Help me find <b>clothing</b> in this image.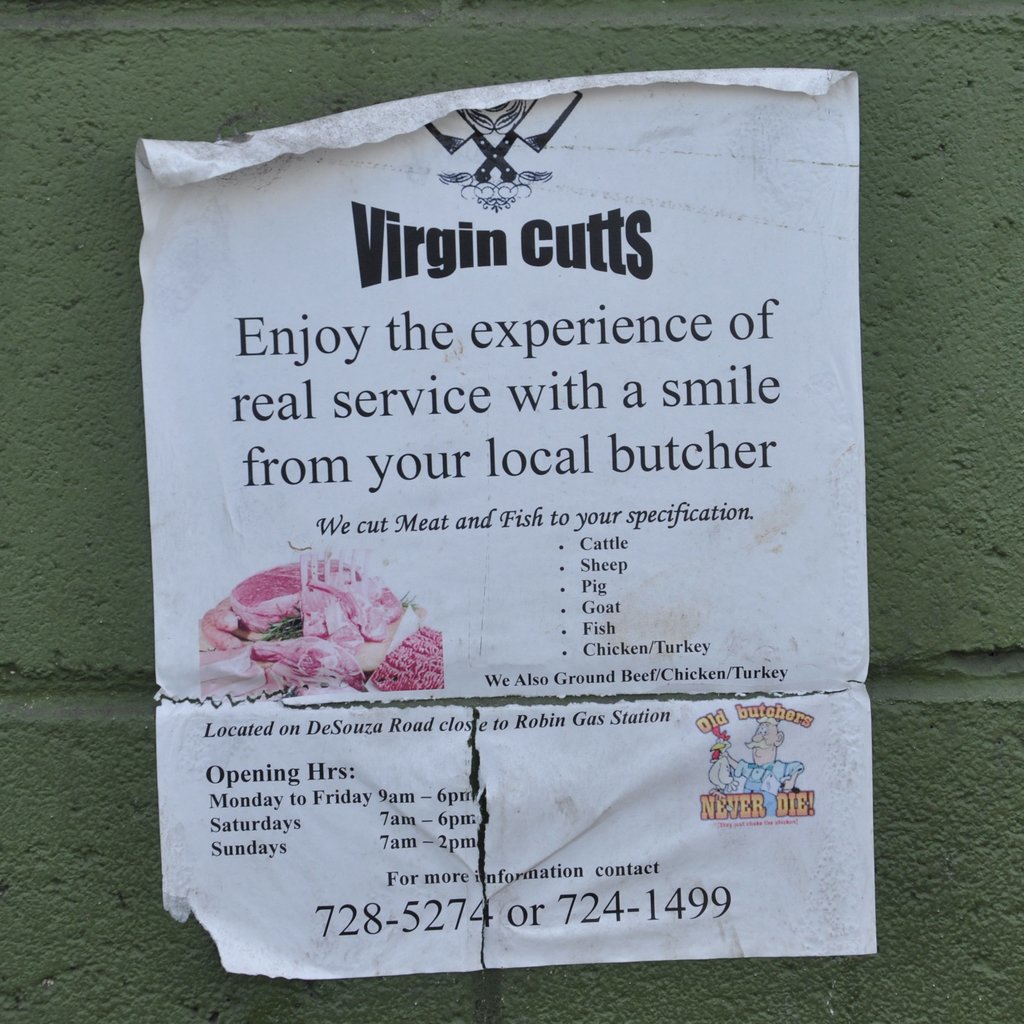
Found it: bbox(734, 762, 794, 813).
